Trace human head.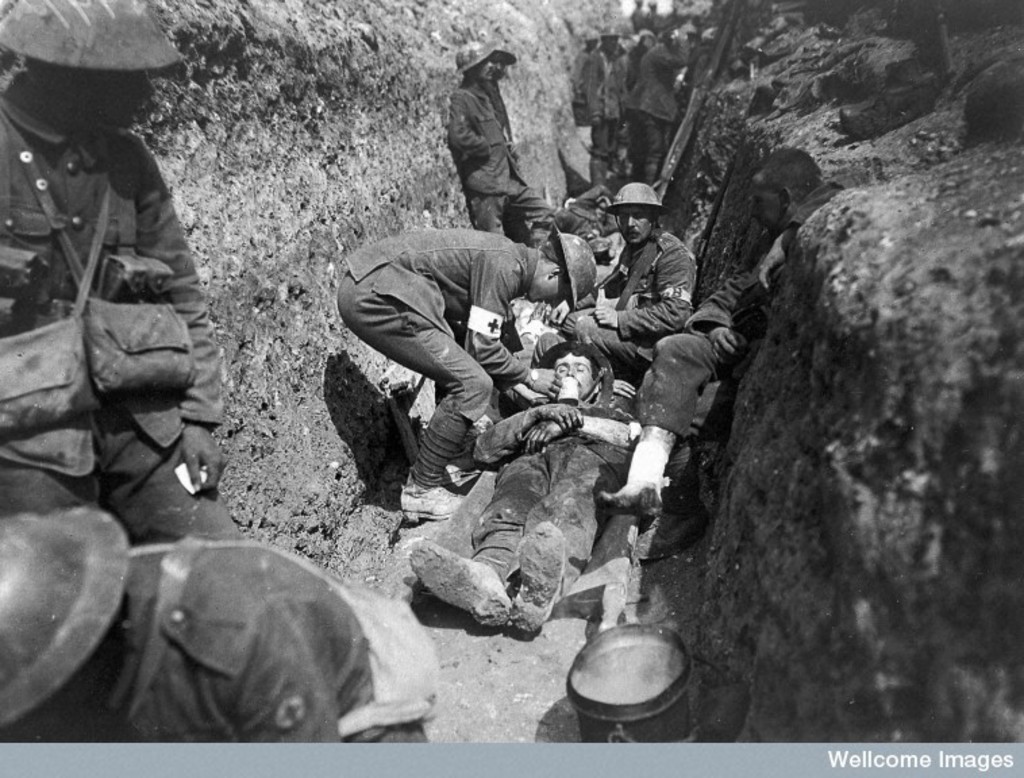
Traced to x1=677 y1=22 x2=702 y2=47.
